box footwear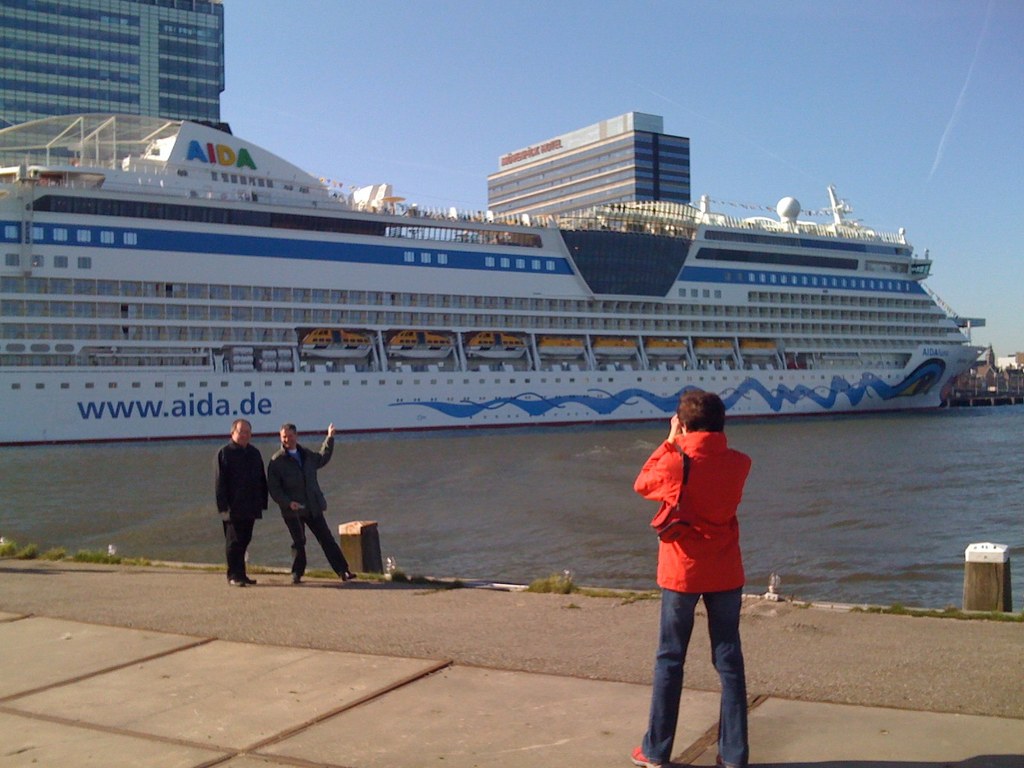
x1=341 y1=570 x2=360 y2=582
